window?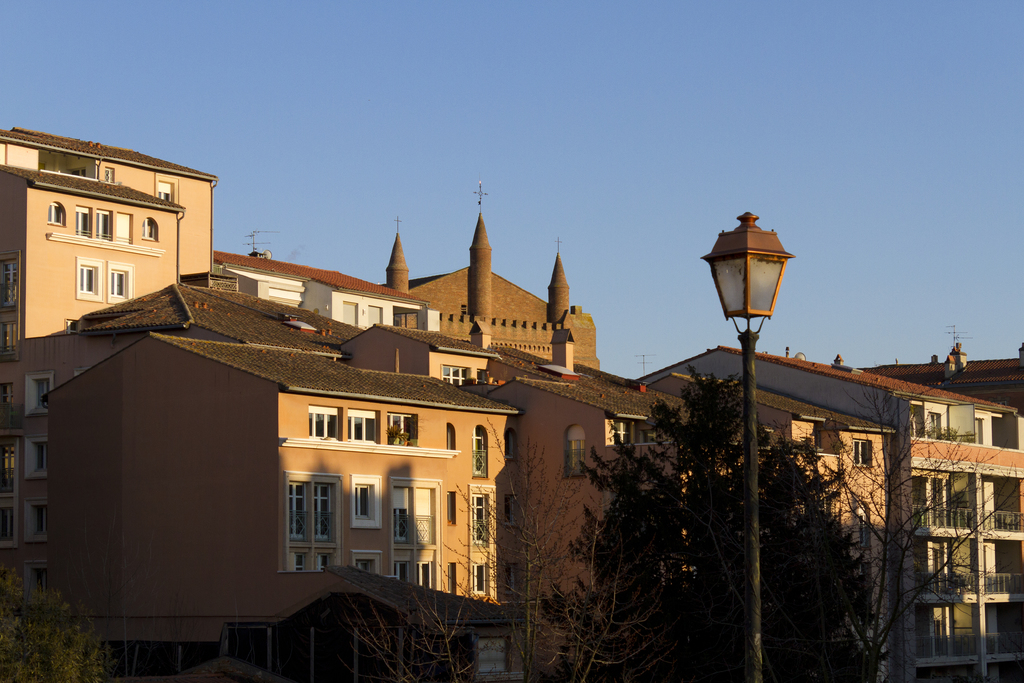
[476, 632, 506, 673]
